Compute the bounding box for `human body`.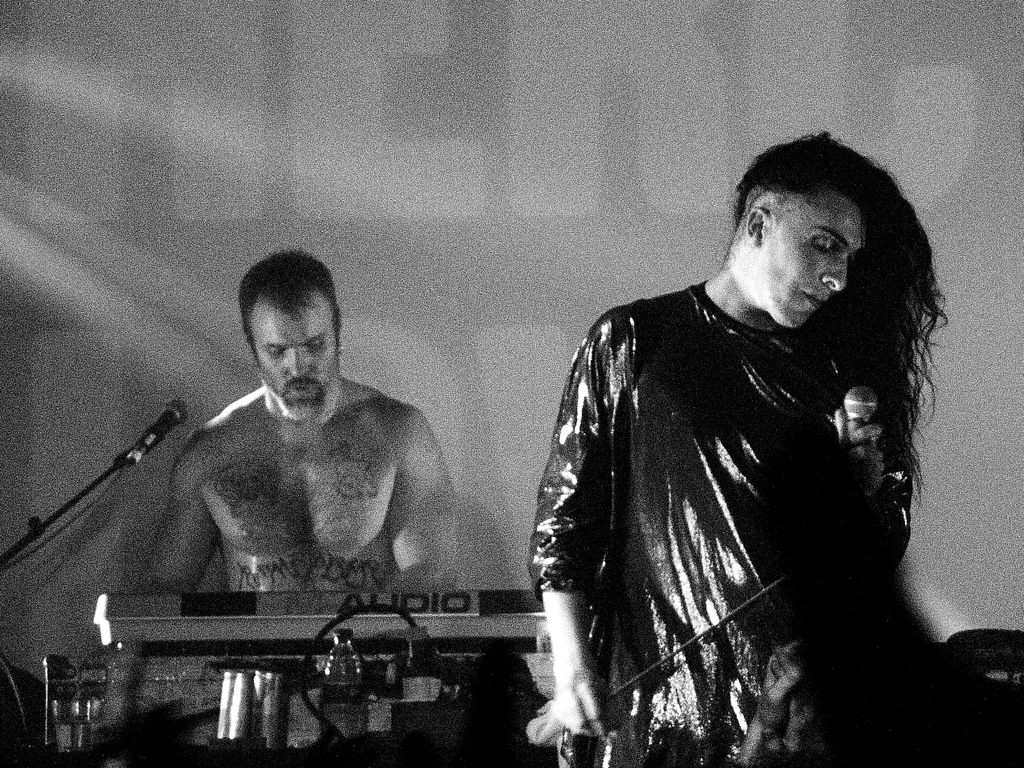
region(552, 155, 943, 748).
